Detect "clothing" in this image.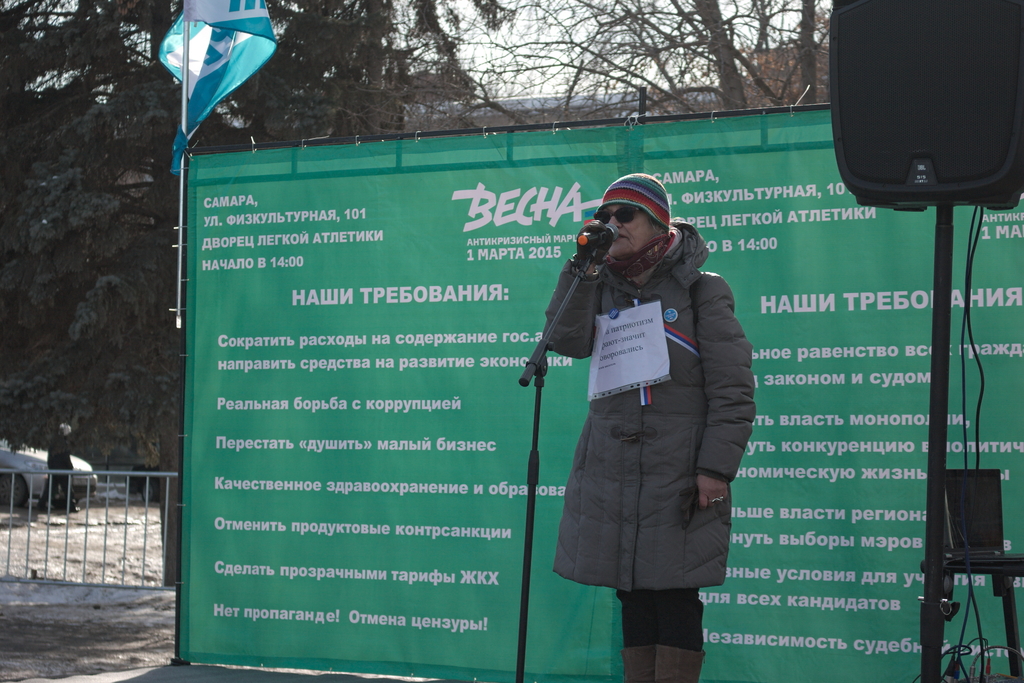
Detection: select_region(40, 435, 77, 504).
